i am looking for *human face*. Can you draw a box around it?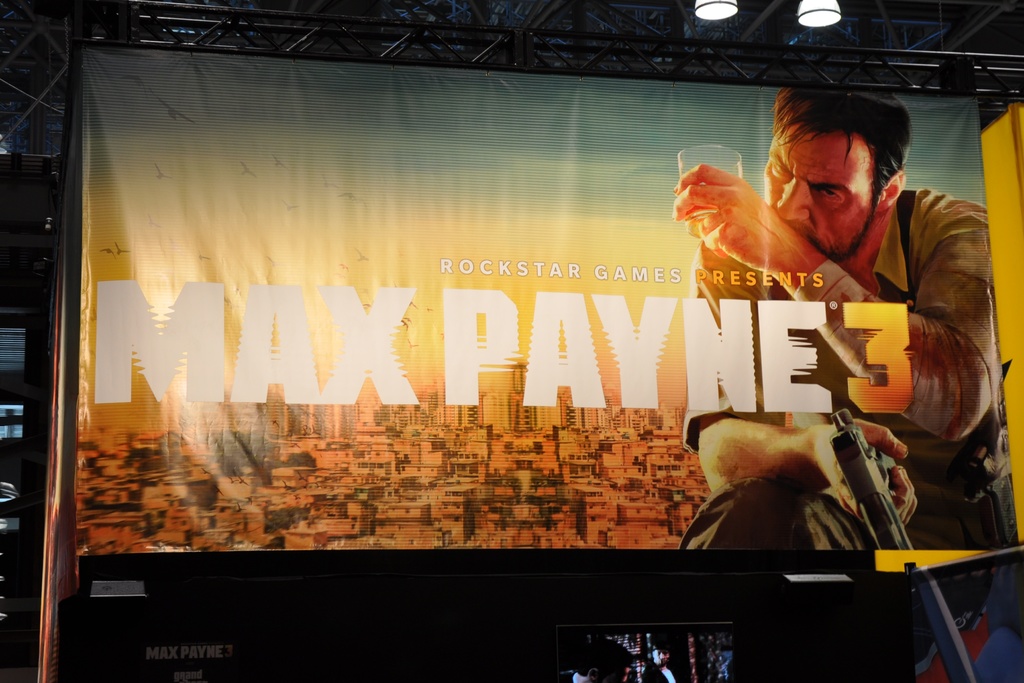
Sure, the bounding box is rect(763, 135, 883, 251).
